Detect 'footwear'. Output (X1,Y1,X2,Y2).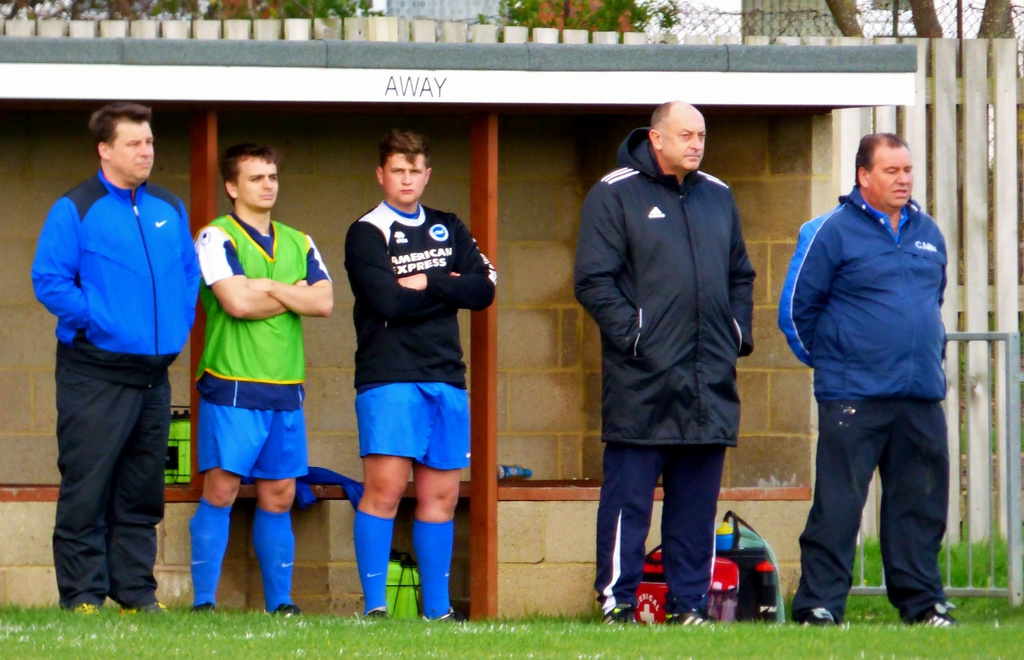
(663,608,710,631).
